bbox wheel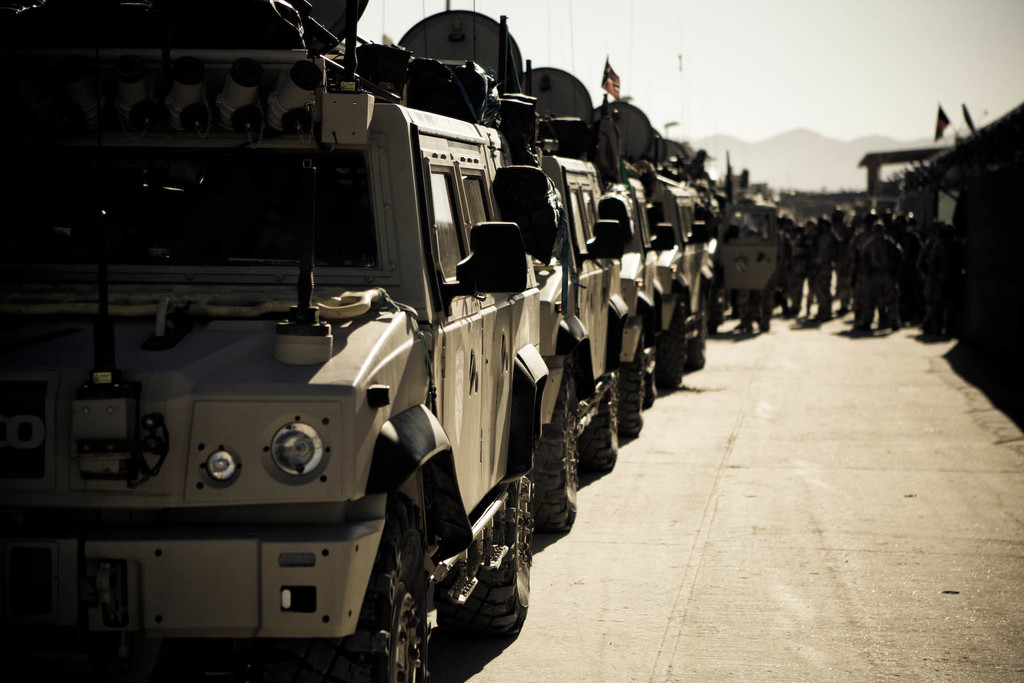
[x1=691, y1=316, x2=707, y2=369]
